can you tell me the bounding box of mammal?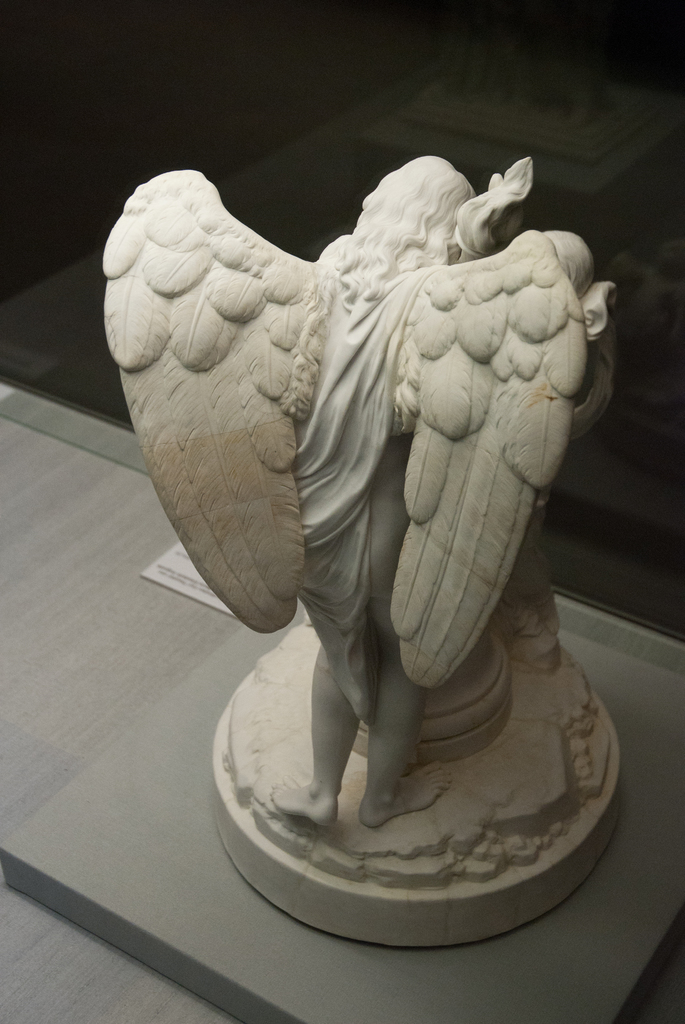
[left=100, top=155, right=615, bottom=830].
